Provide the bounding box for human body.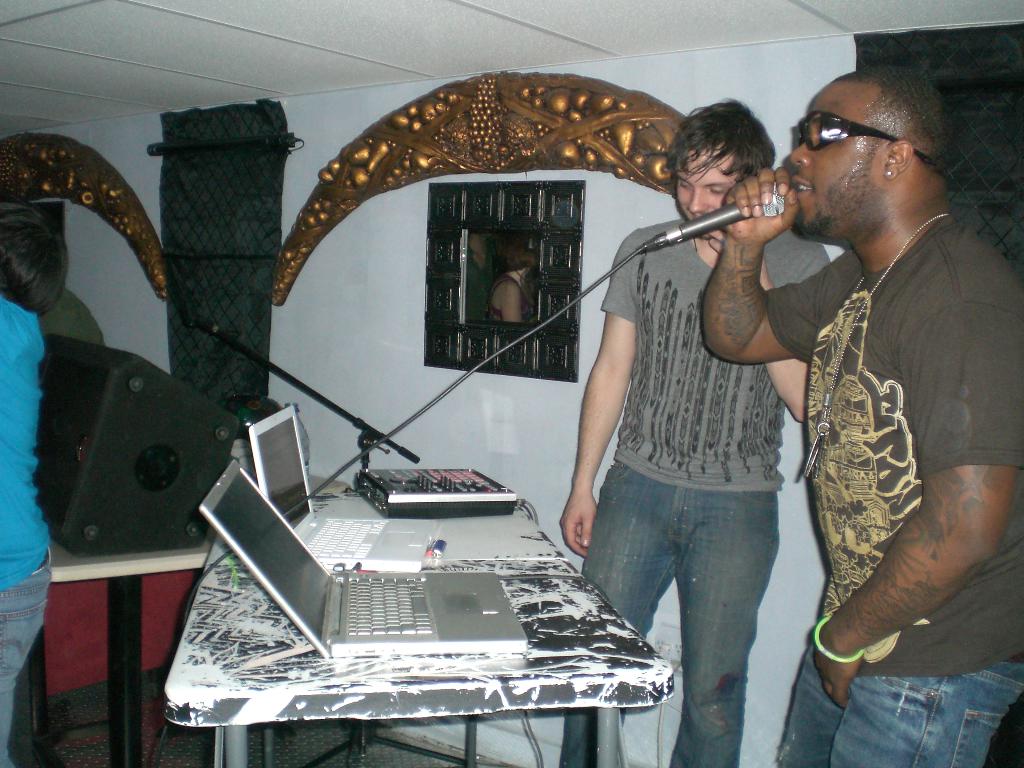
463:241:500:326.
